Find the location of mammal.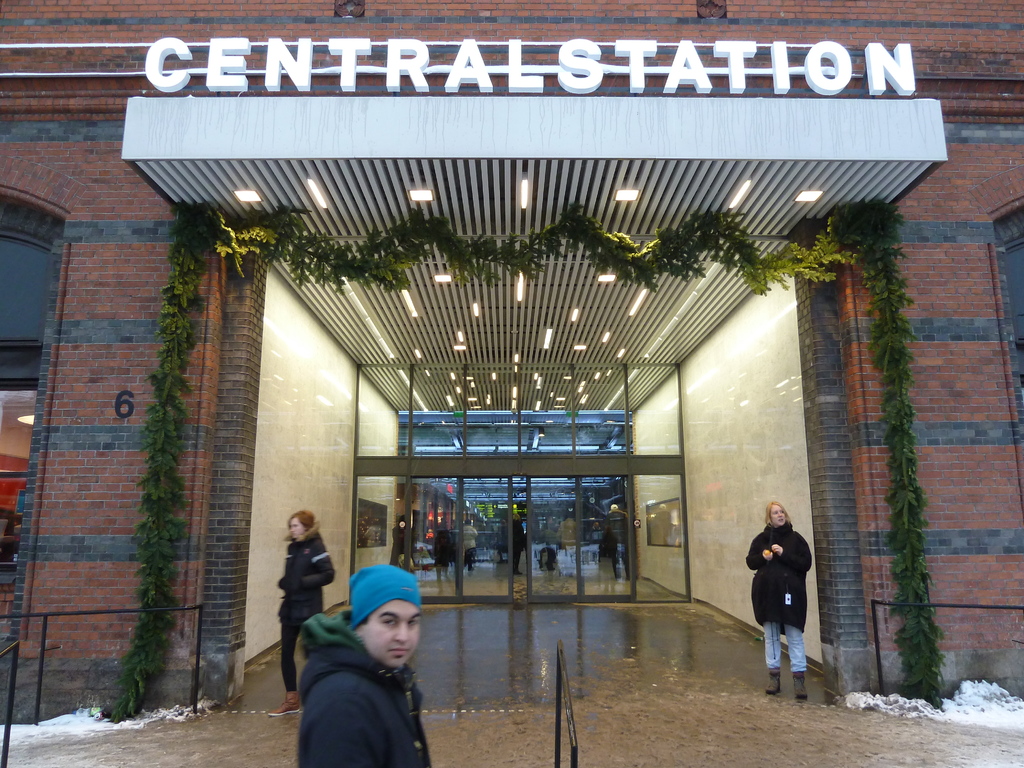
Location: locate(459, 515, 479, 566).
